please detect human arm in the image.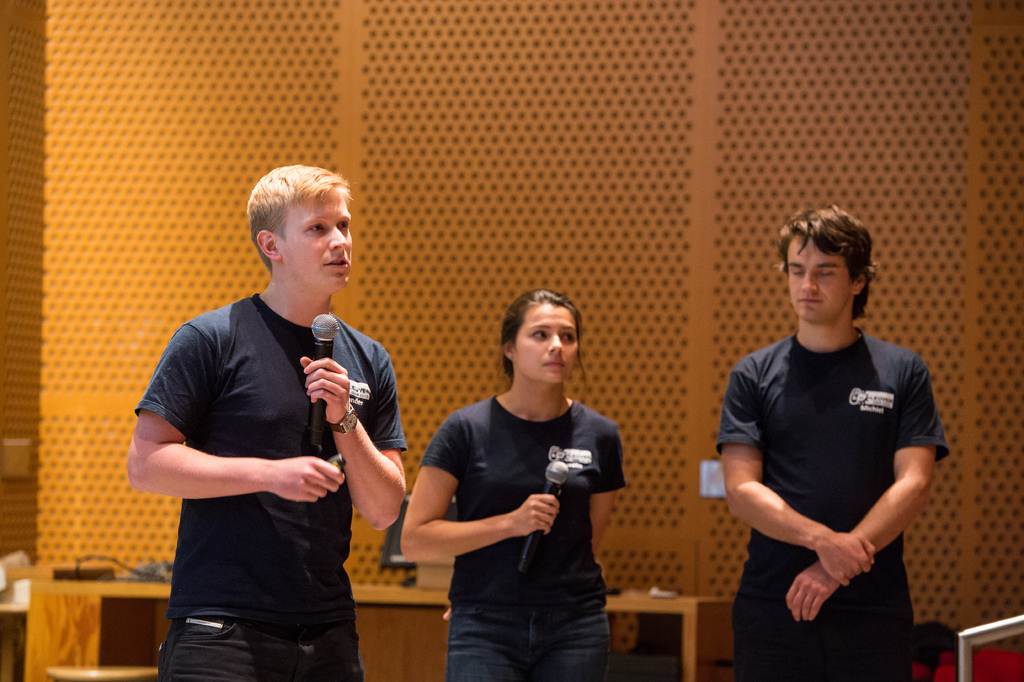
[left=300, top=350, right=407, bottom=530].
